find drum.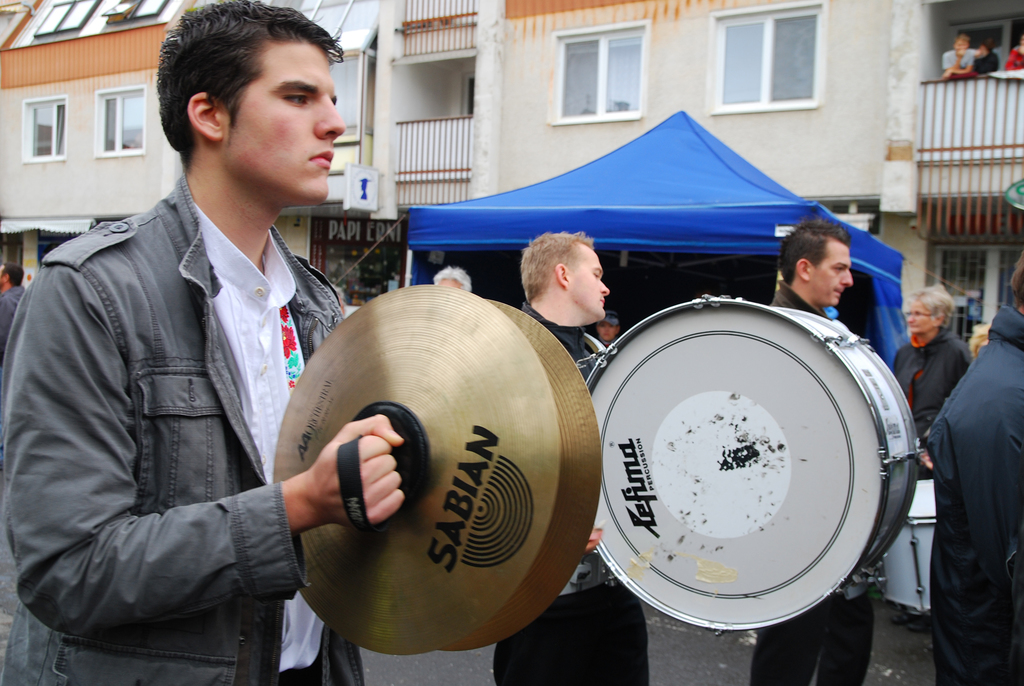
(left=882, top=480, right=933, bottom=621).
